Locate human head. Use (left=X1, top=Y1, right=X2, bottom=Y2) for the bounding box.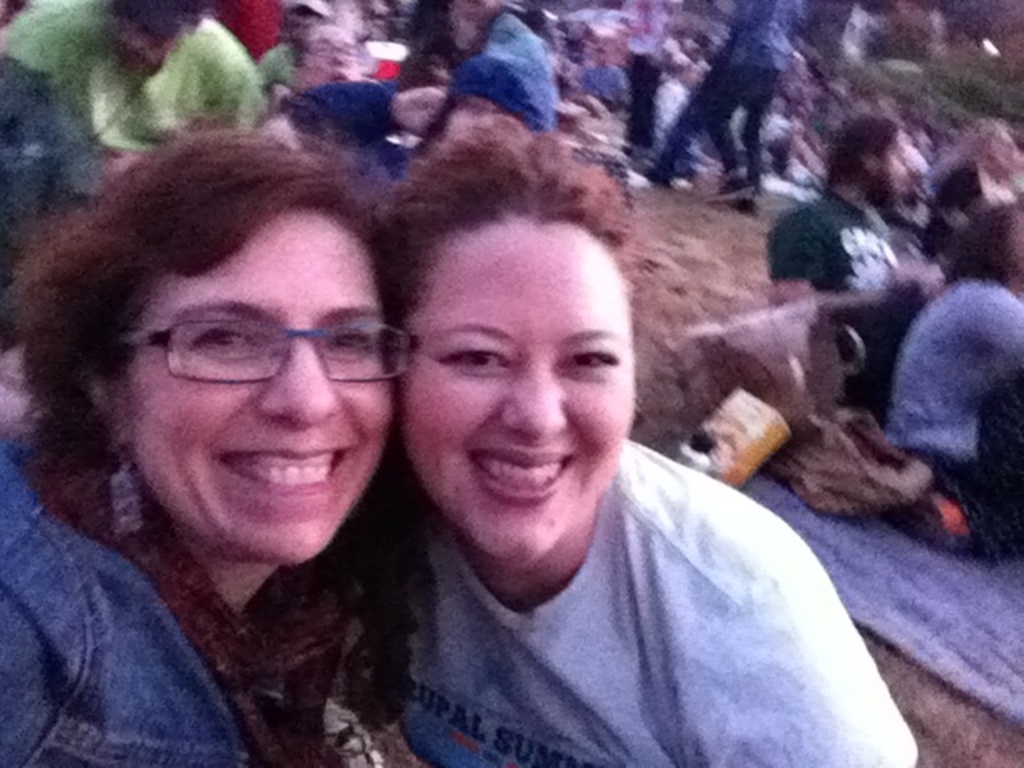
(left=670, top=54, right=698, bottom=90).
